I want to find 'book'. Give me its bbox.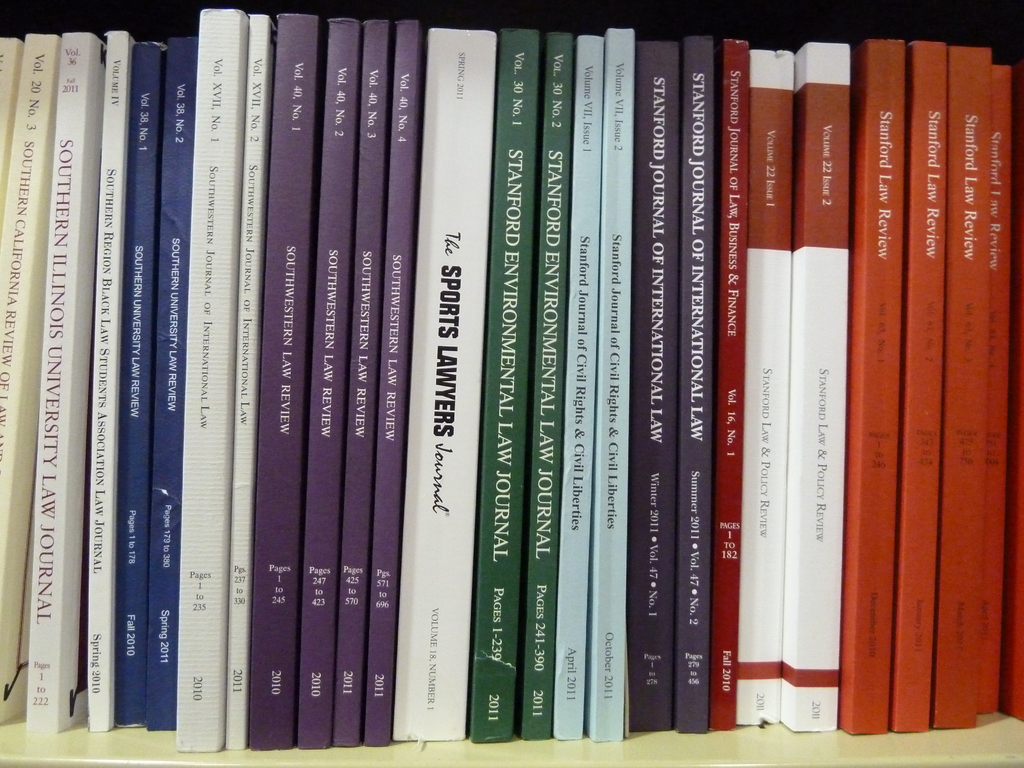
left=837, top=31, right=891, bottom=734.
